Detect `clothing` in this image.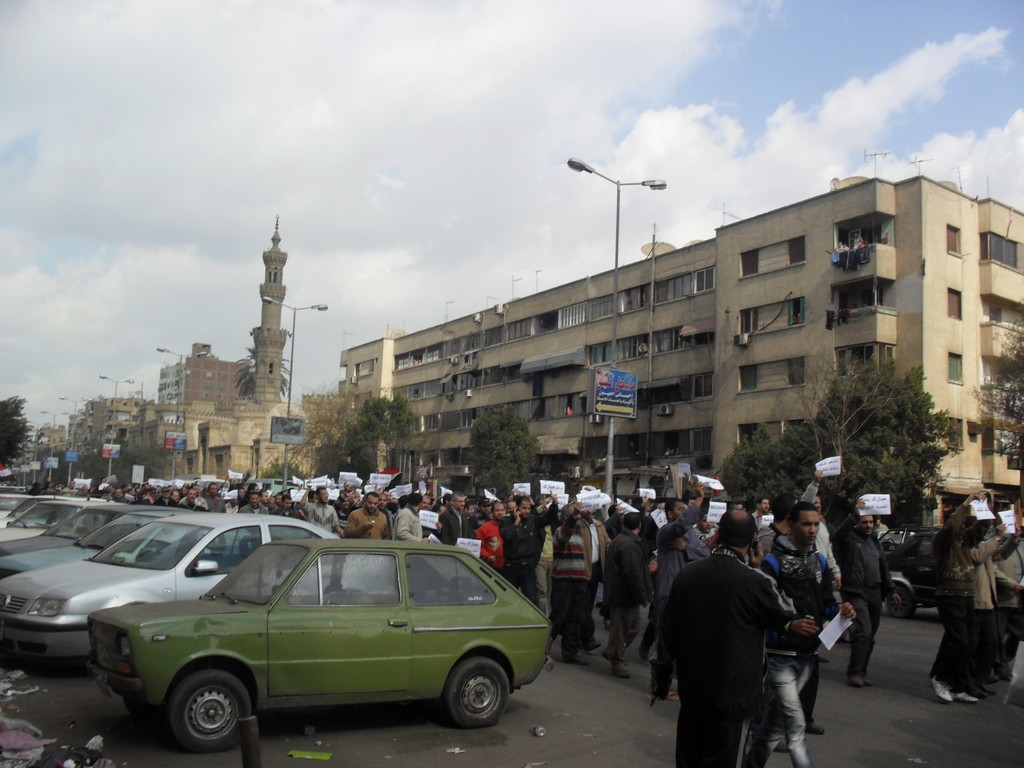
Detection: rect(179, 500, 202, 511).
